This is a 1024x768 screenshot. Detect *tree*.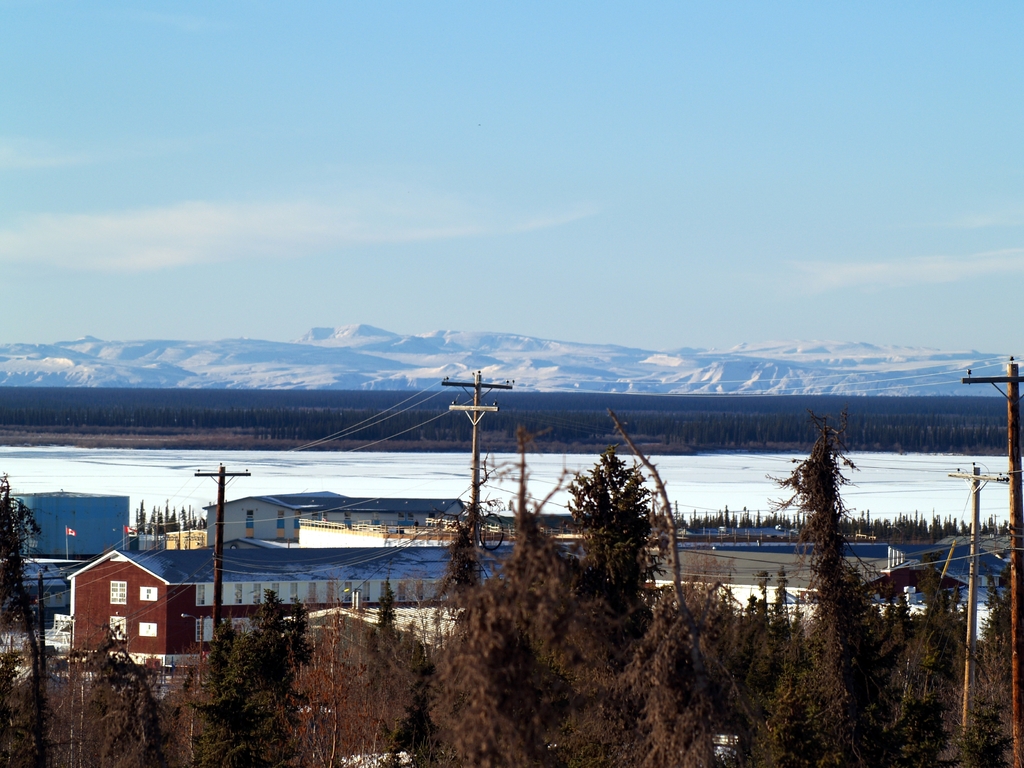
x1=440 y1=402 x2=792 y2=767.
